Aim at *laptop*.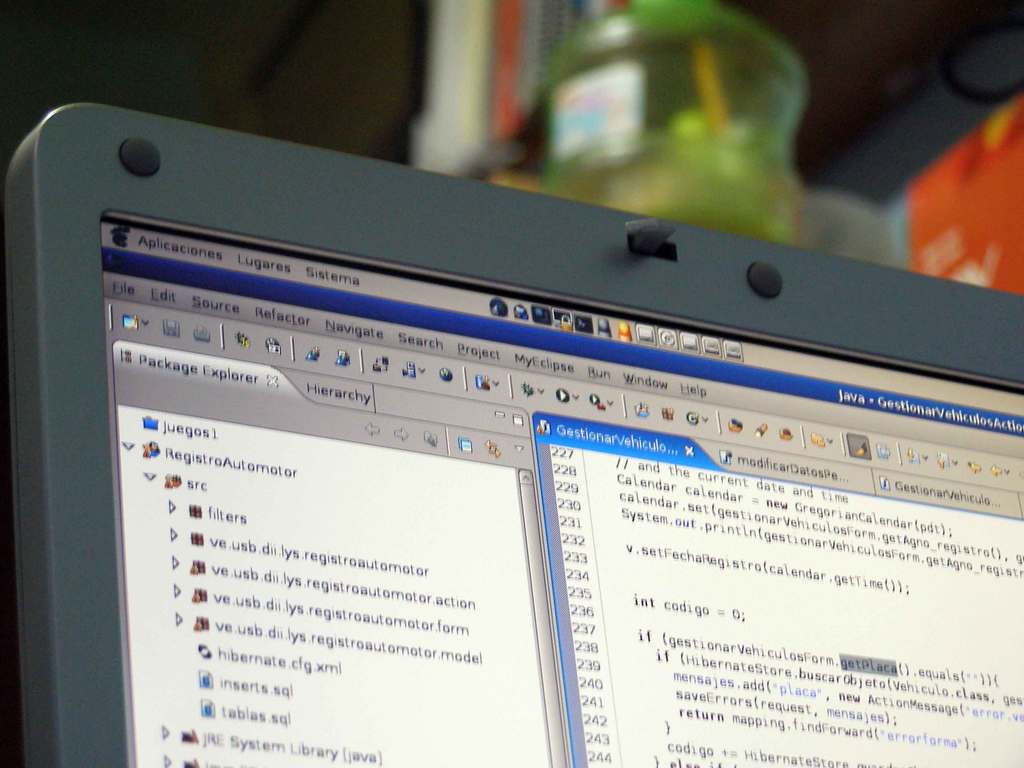
Aimed at (0,150,1009,747).
